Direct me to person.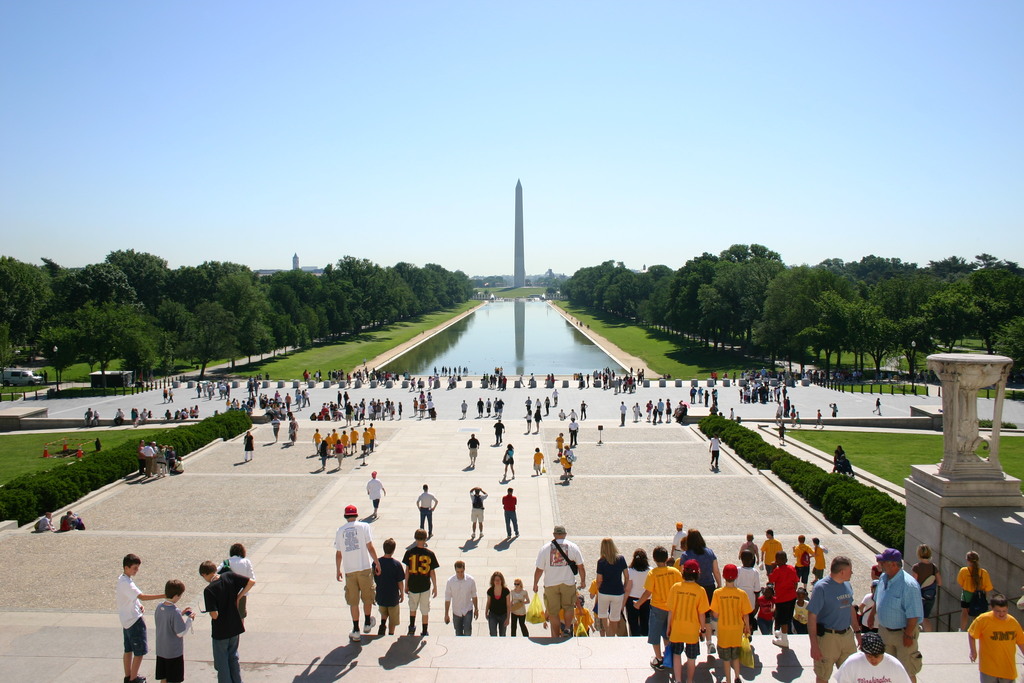
Direction: (555,434,564,454).
